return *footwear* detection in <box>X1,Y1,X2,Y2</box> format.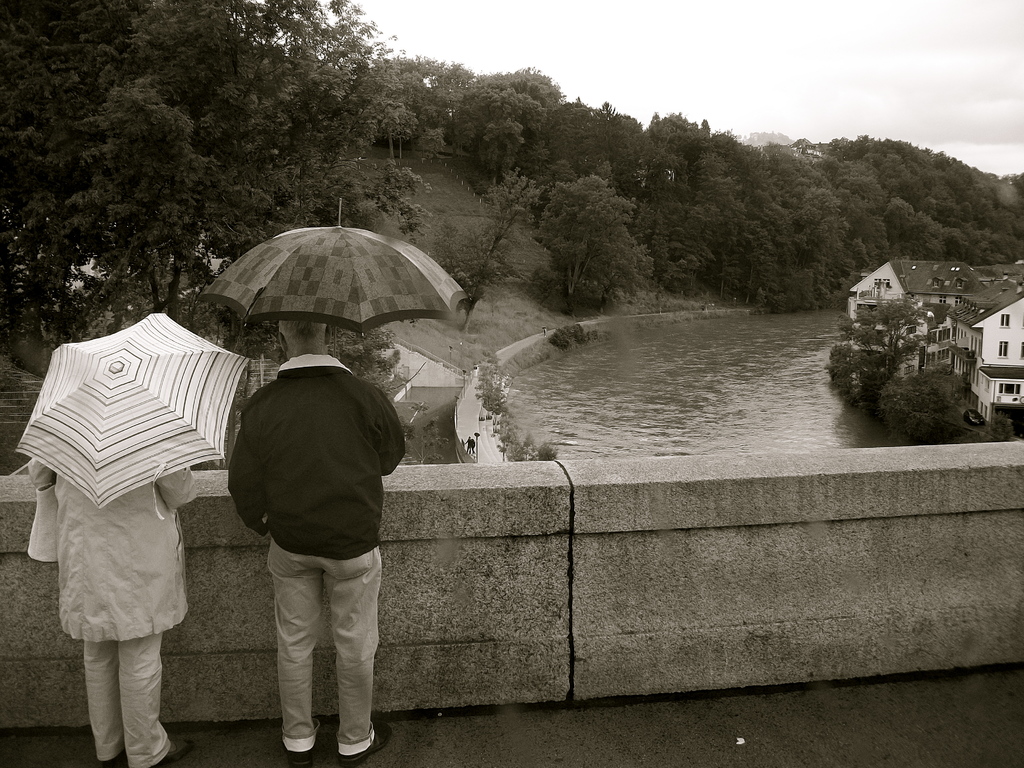
<box>340,716,388,765</box>.
